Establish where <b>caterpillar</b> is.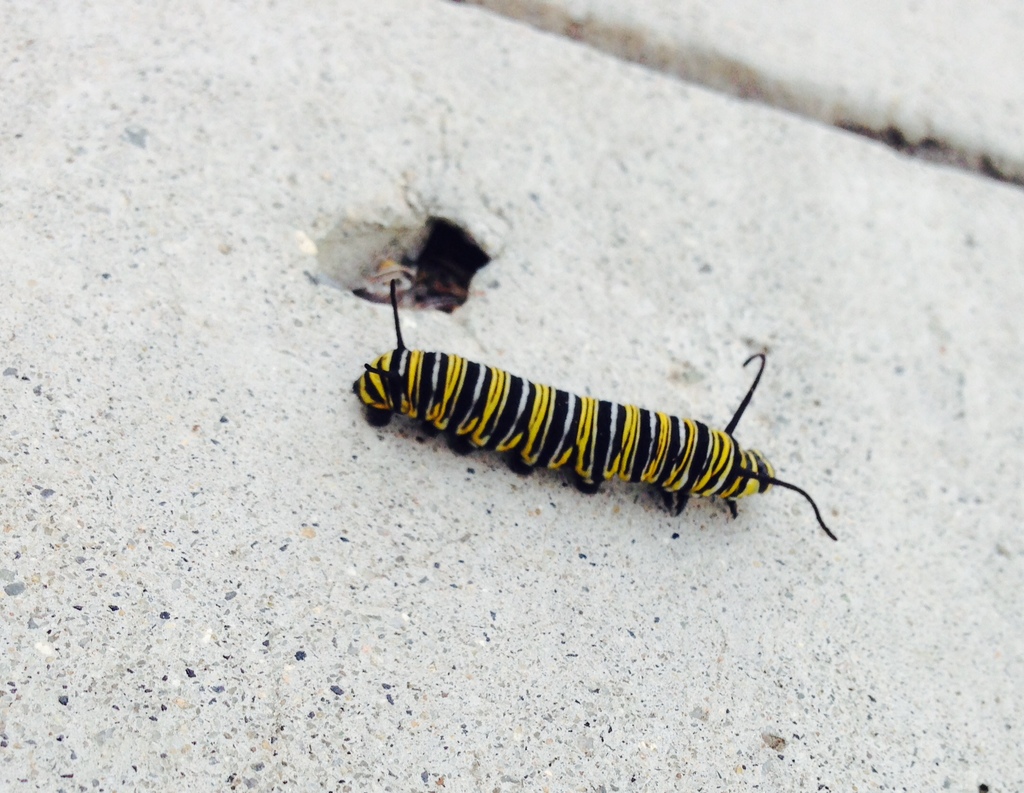
Established at crop(351, 275, 835, 536).
